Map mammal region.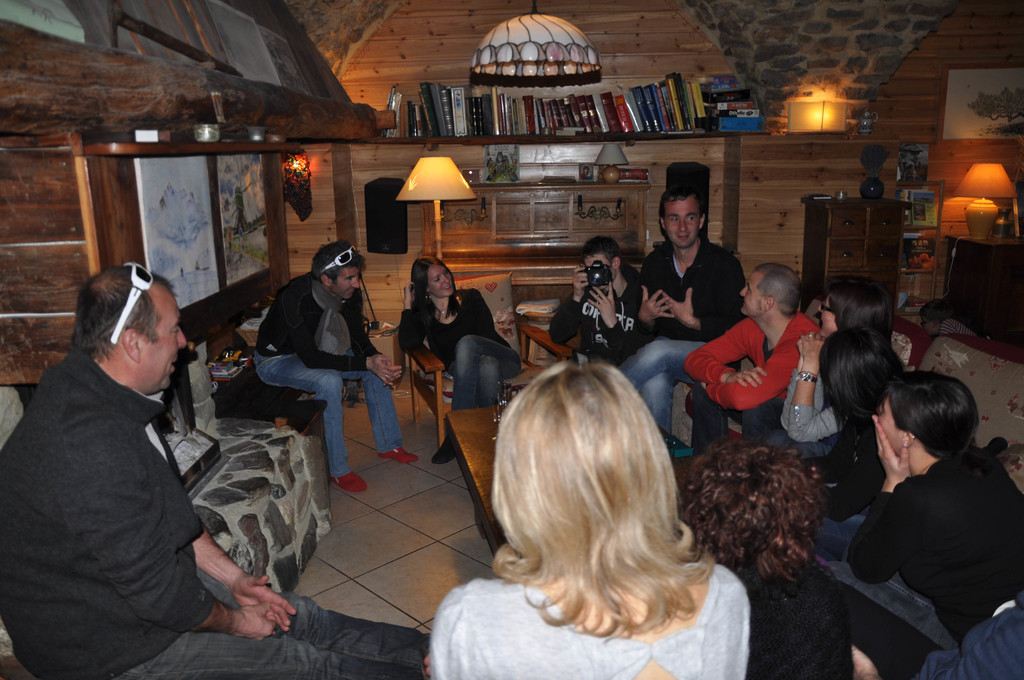
Mapped to l=913, t=601, r=1023, b=679.
